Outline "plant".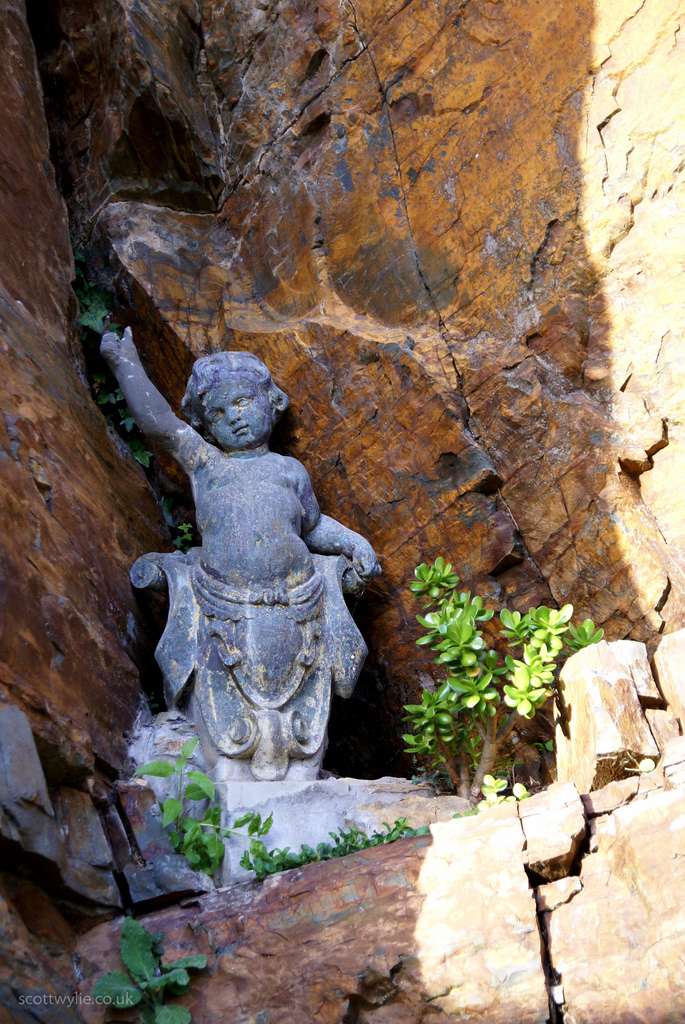
Outline: bbox=[82, 364, 161, 467].
